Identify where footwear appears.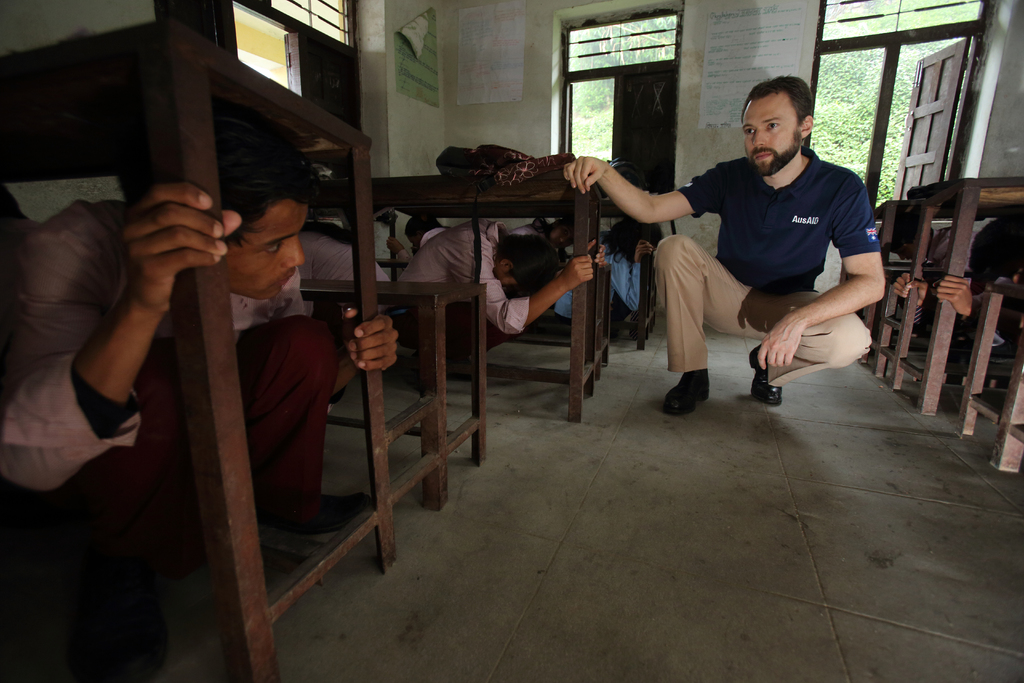
Appears at bbox=(664, 374, 710, 417).
